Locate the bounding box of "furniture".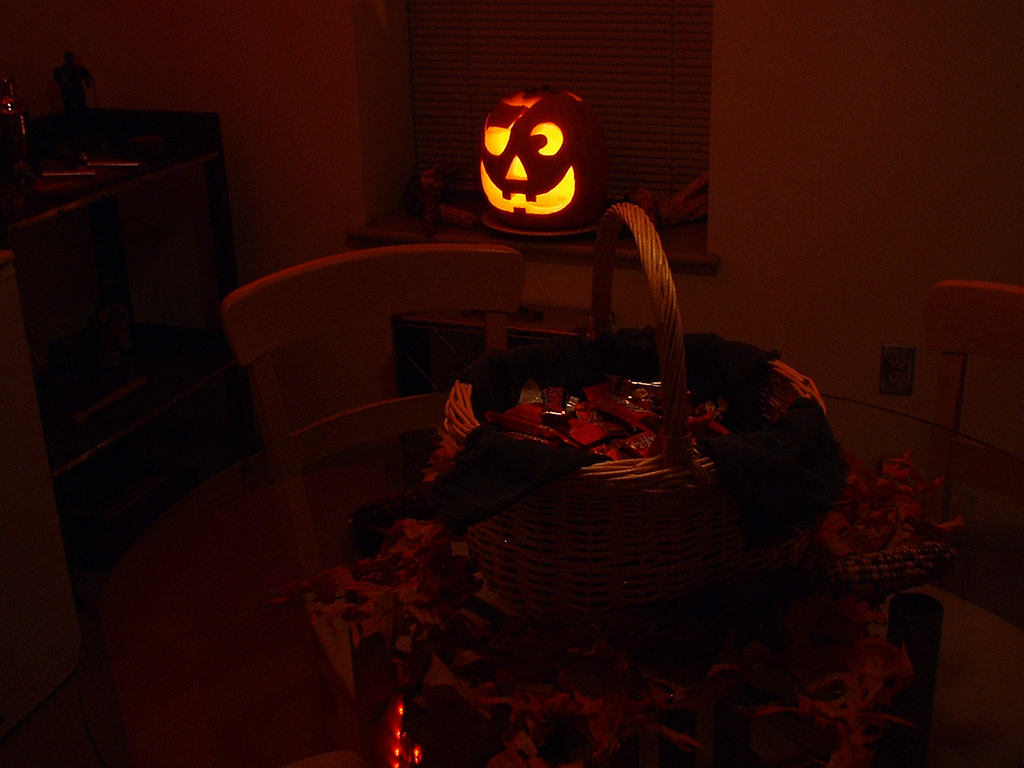
Bounding box: 350,506,943,767.
